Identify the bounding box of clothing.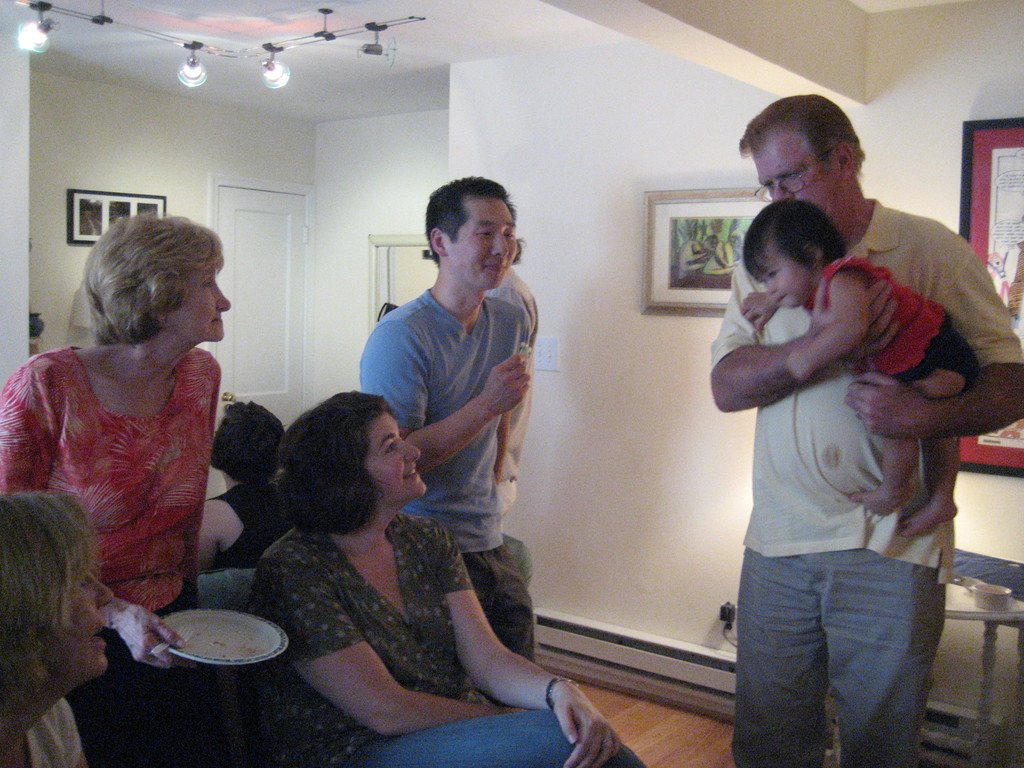
rect(241, 515, 639, 767).
